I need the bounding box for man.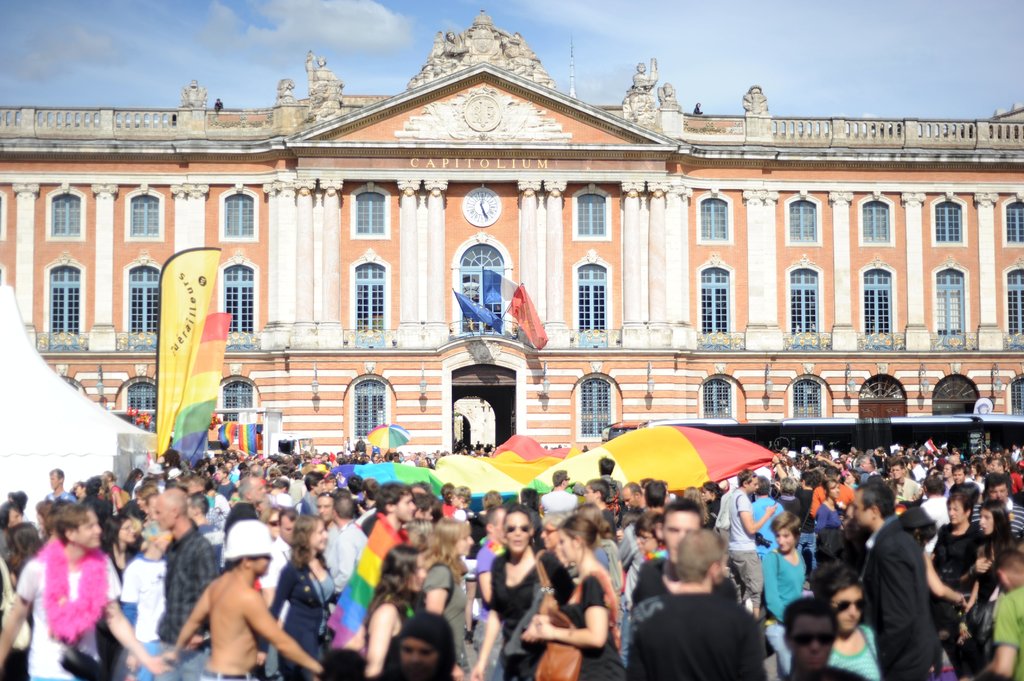
Here it is: 776:459:817:569.
